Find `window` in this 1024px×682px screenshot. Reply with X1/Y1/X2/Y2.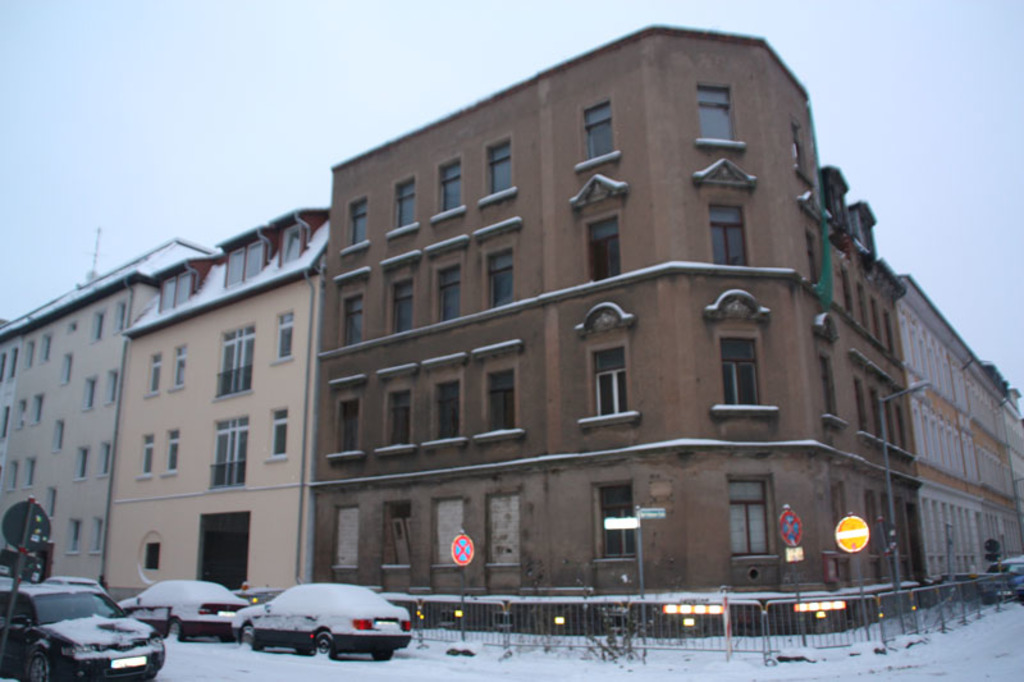
872/293/886/345.
